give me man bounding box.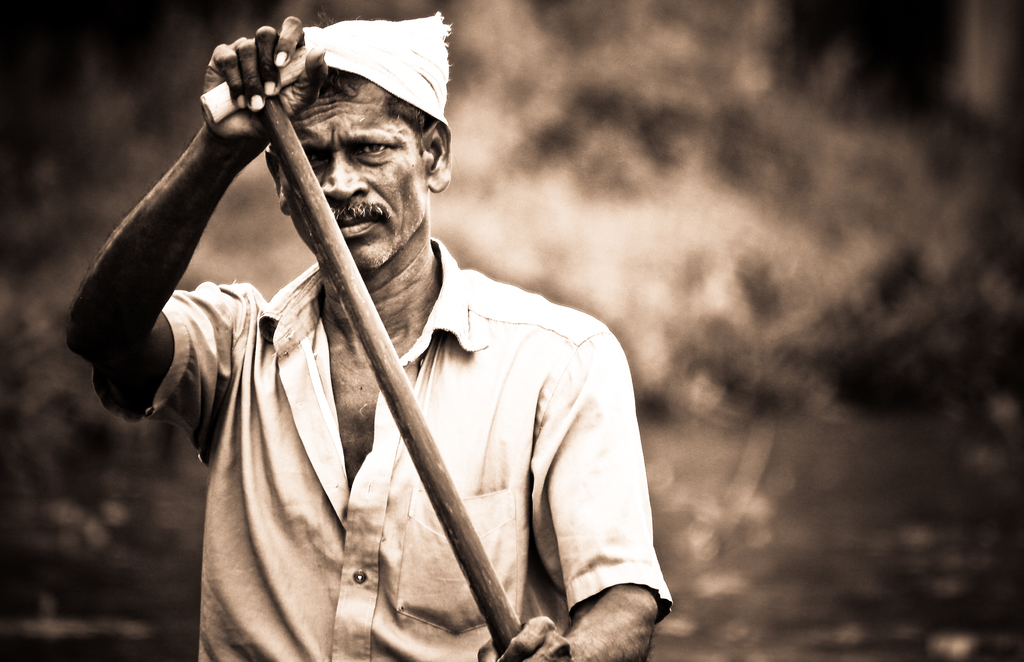
[left=104, top=26, right=628, bottom=661].
